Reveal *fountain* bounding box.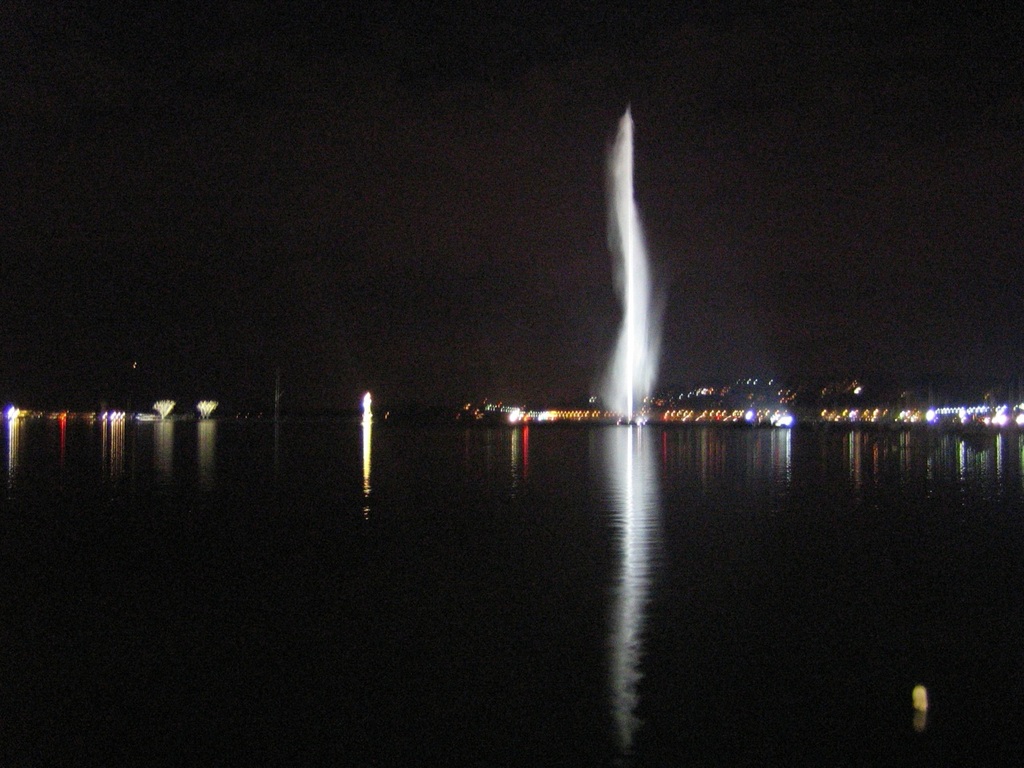
Revealed: [left=558, top=134, right=711, bottom=412].
